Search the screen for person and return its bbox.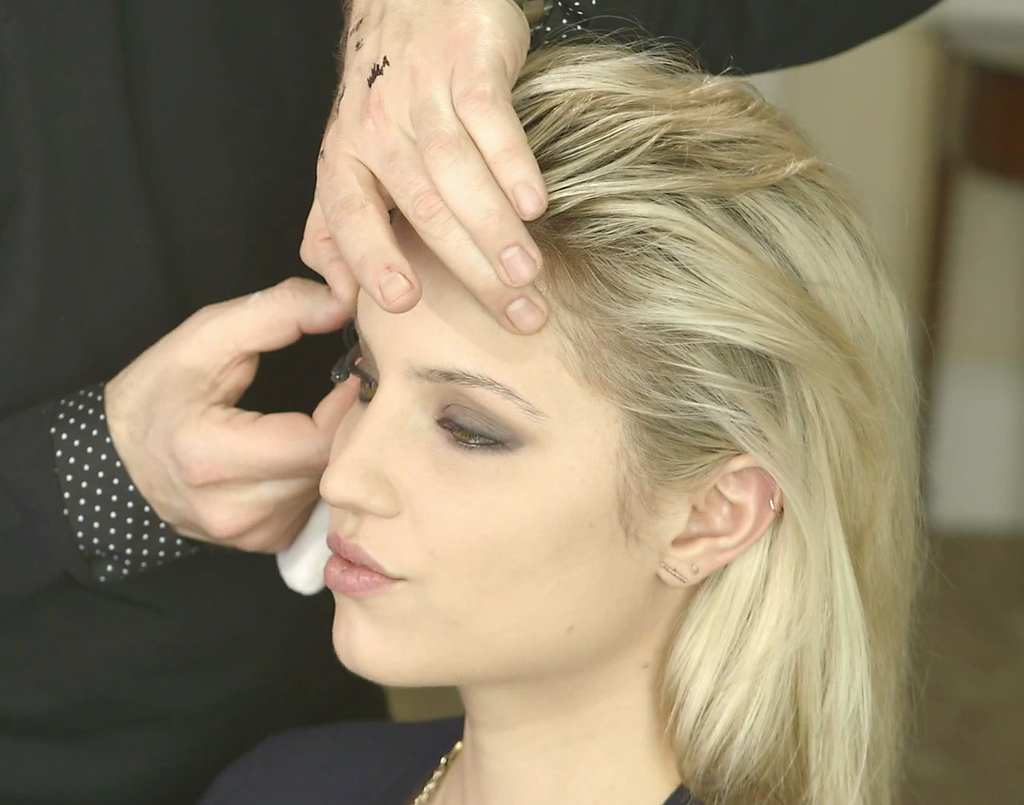
Found: [x1=203, y1=13, x2=926, y2=804].
